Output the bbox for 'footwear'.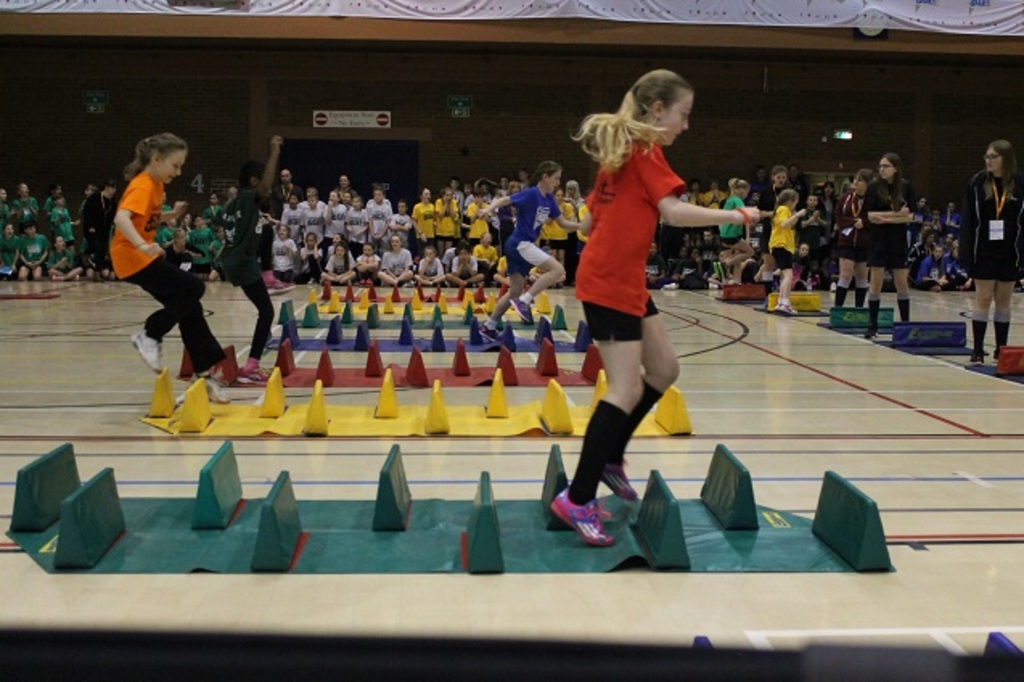
x1=267 y1=277 x2=296 y2=293.
